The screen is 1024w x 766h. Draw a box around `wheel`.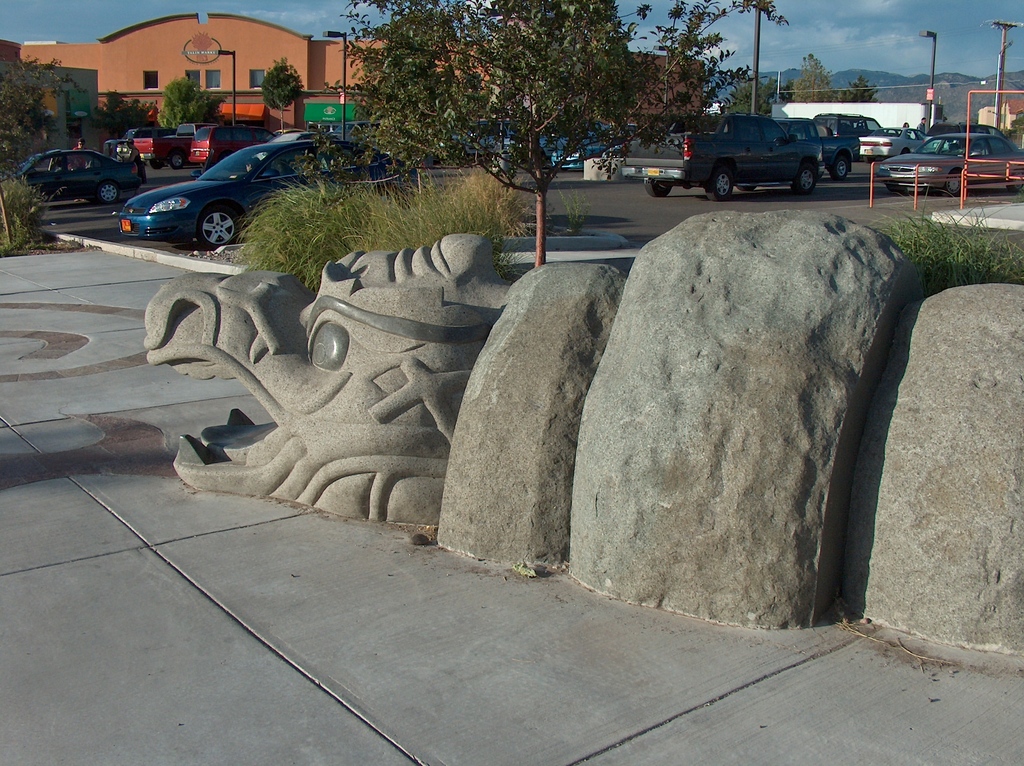
crop(831, 156, 846, 180).
